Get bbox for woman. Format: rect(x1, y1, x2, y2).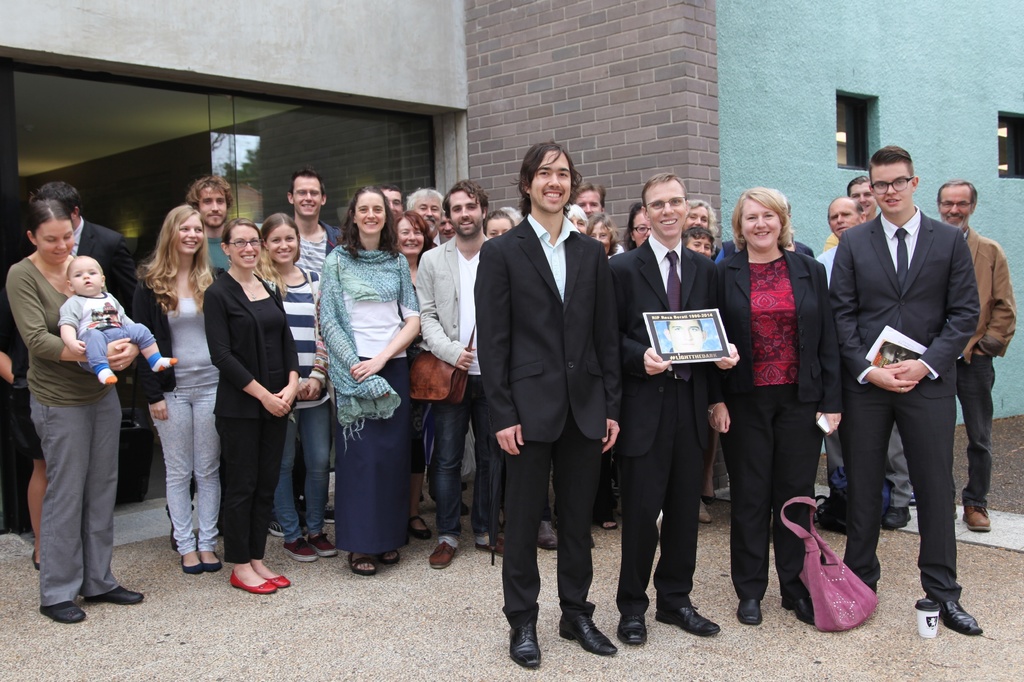
rect(319, 186, 420, 582).
